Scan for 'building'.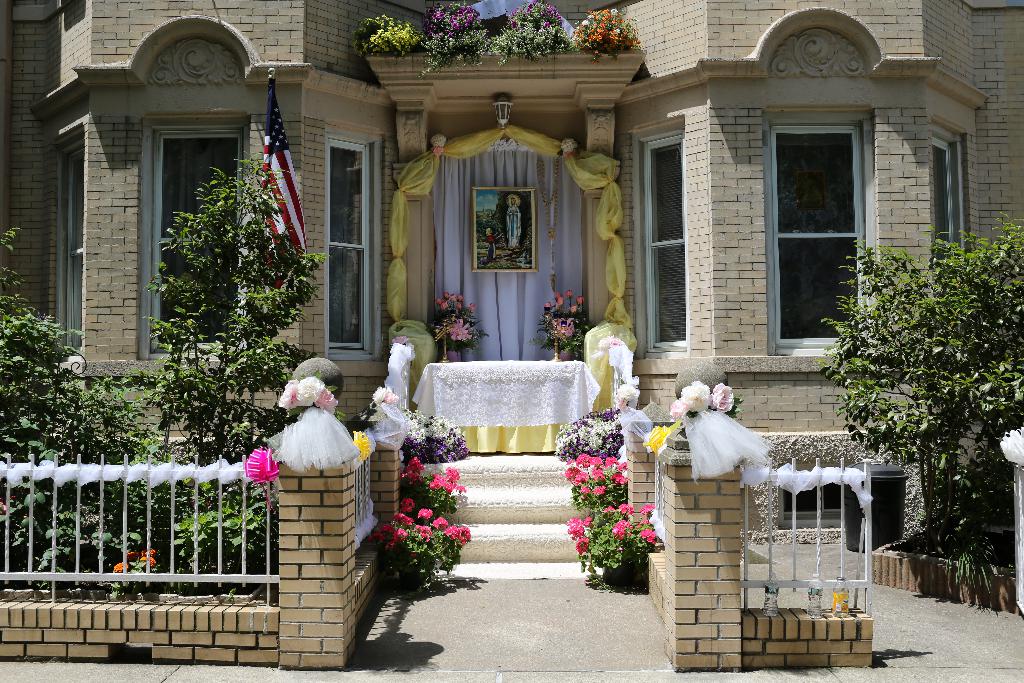
Scan result: {"left": 1, "top": 0, "right": 1023, "bottom": 670}.
